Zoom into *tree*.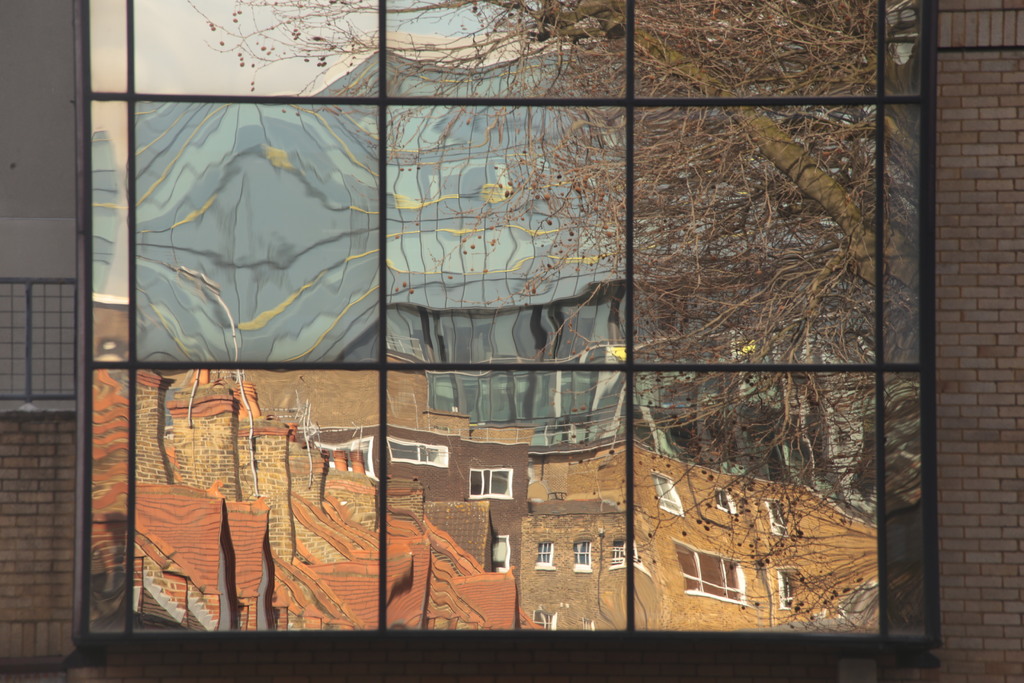
Zoom target: left=188, top=0, right=923, bottom=631.
